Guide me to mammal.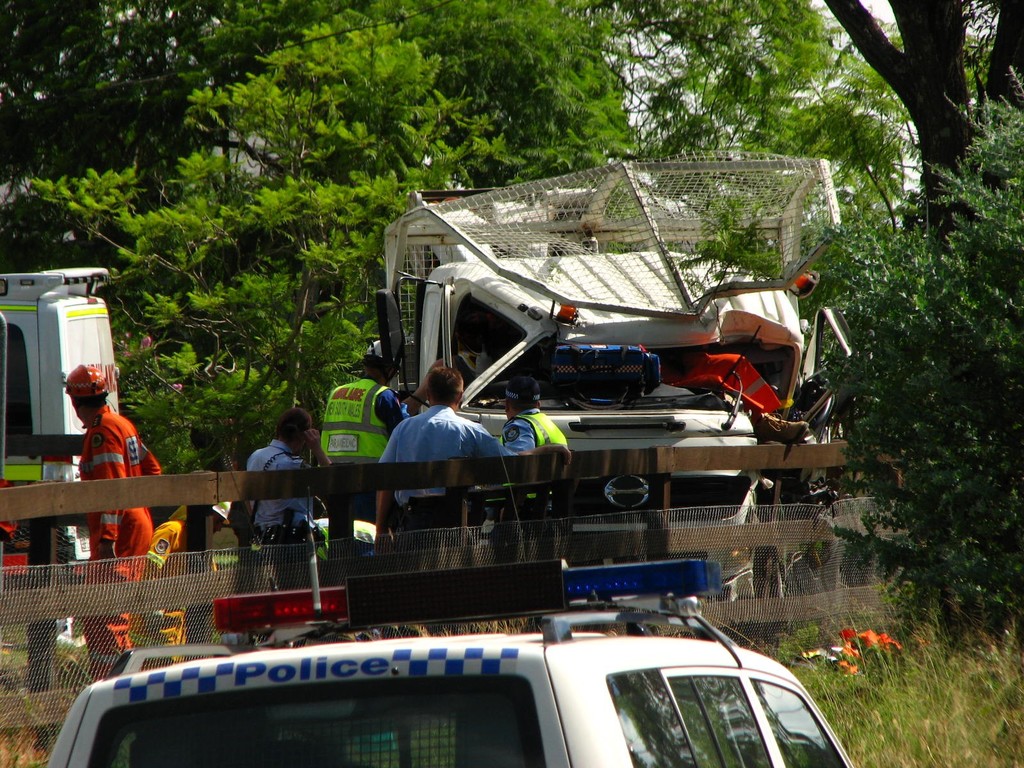
Guidance: (left=313, top=338, right=402, bottom=562).
